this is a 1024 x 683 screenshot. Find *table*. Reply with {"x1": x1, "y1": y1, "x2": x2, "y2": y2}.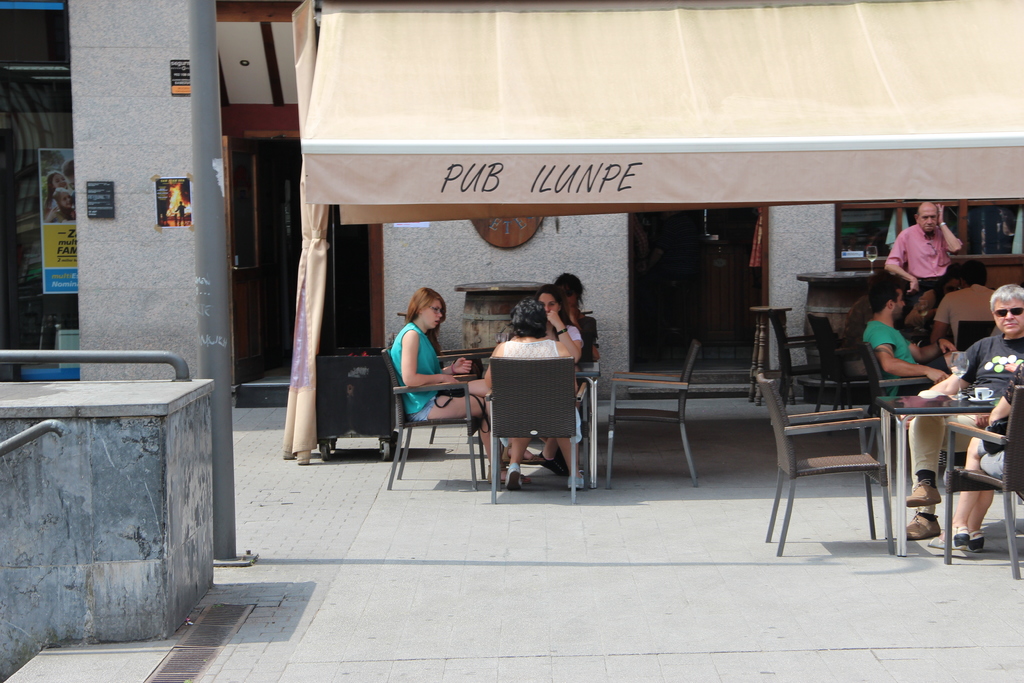
{"x1": 872, "y1": 381, "x2": 1005, "y2": 554}.
